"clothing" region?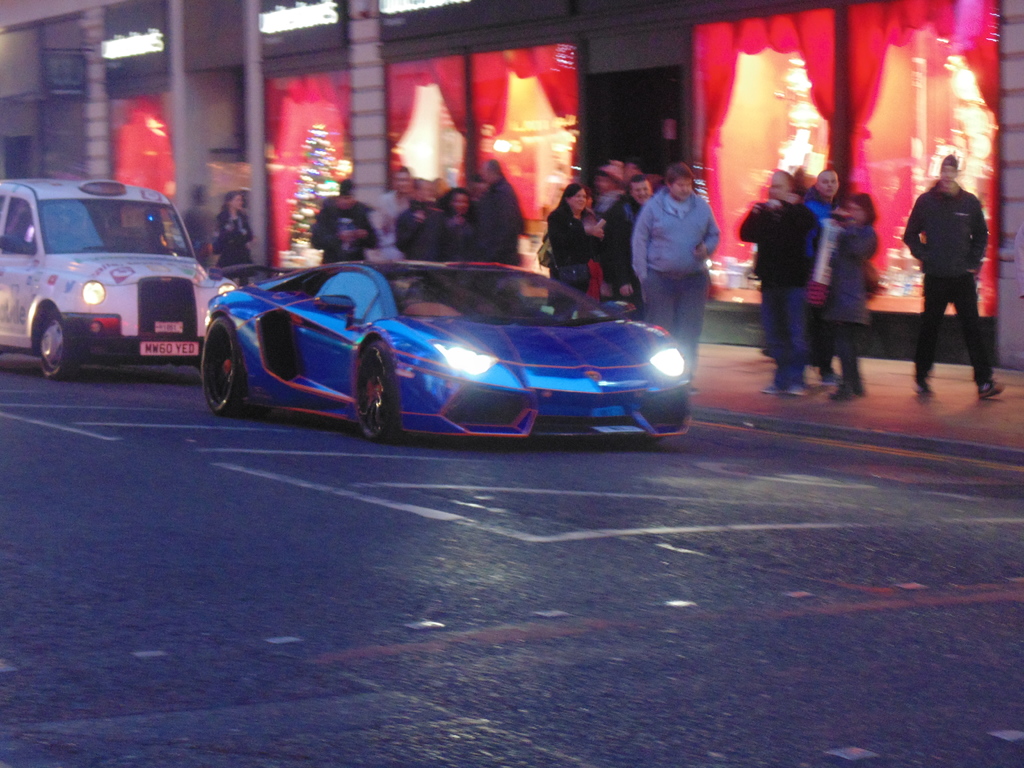
Rect(579, 252, 600, 314)
